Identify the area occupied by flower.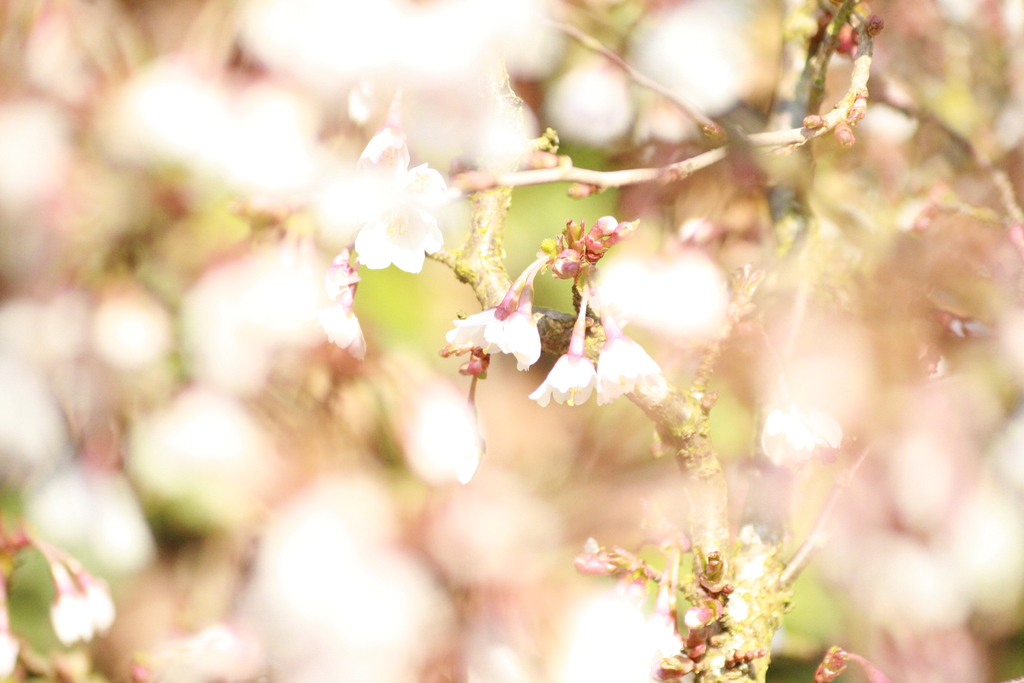
Area: pyautogui.locateOnScreen(105, 47, 224, 168).
